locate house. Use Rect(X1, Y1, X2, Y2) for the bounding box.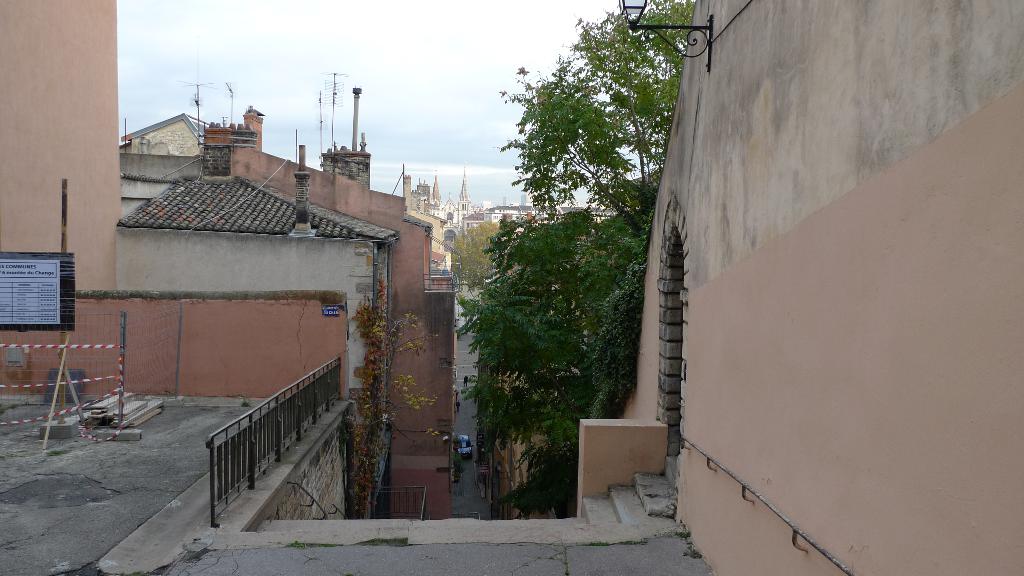
Rect(448, 205, 604, 276).
